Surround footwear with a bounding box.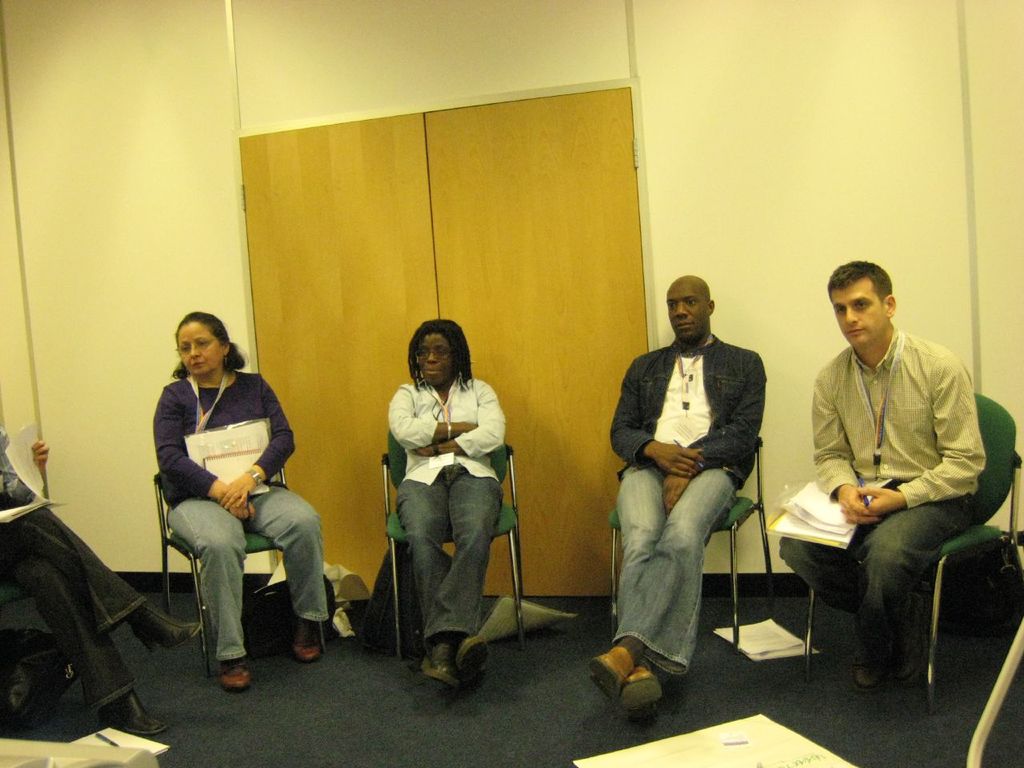
898/591/927/682.
